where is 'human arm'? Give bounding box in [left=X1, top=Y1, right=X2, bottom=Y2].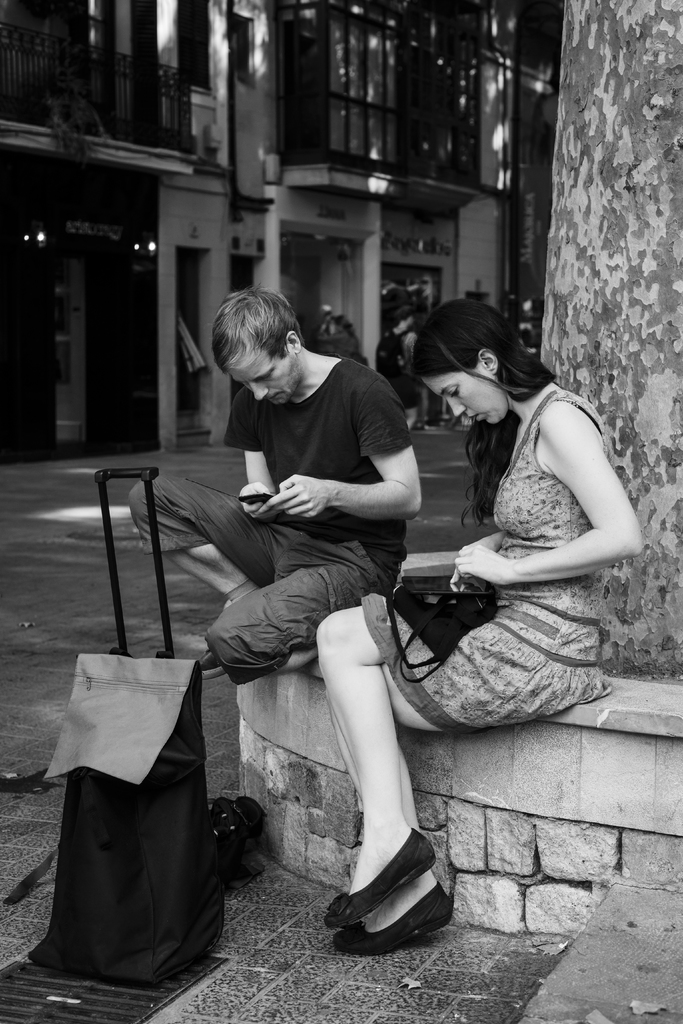
[left=466, top=399, right=627, bottom=614].
